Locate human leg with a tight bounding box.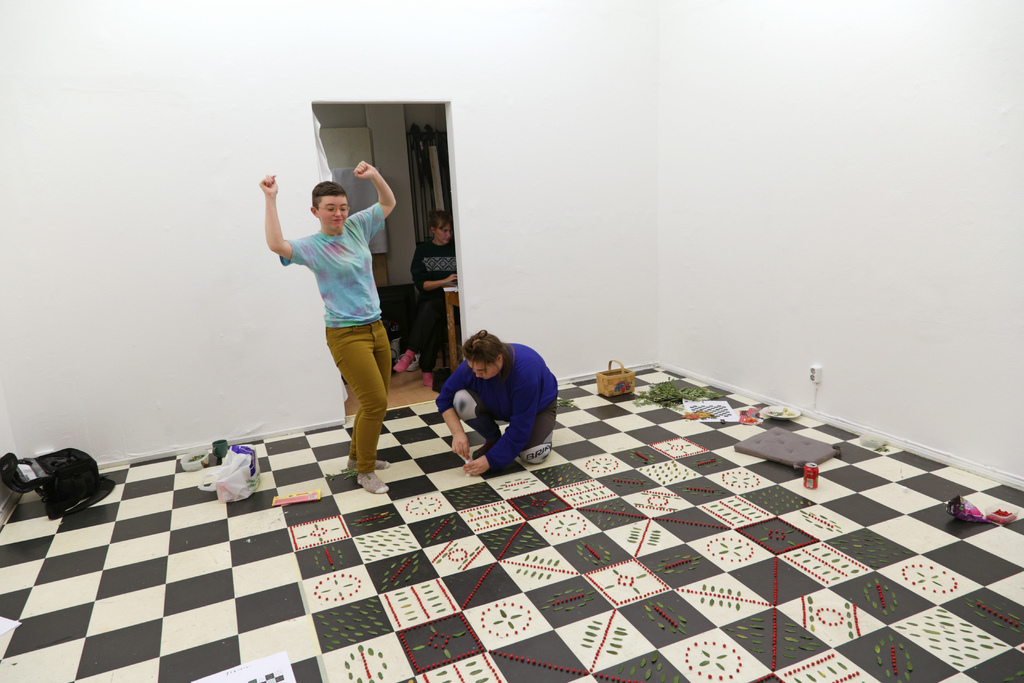
{"left": 424, "top": 300, "right": 439, "bottom": 391}.
